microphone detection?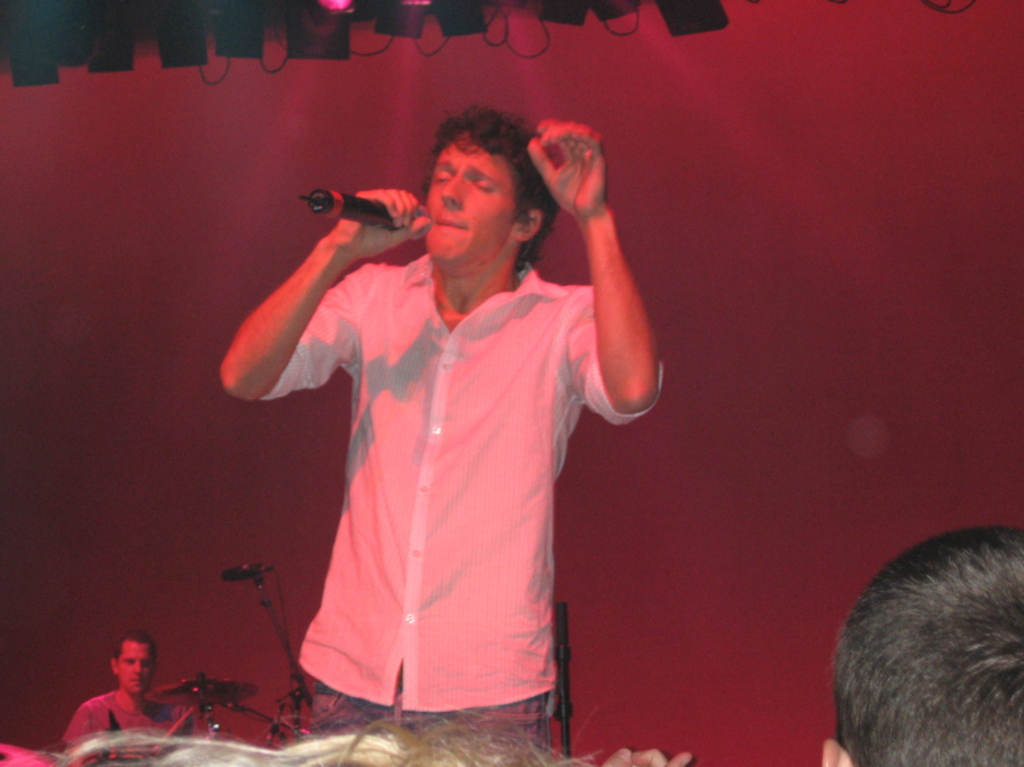
box(301, 175, 433, 234)
